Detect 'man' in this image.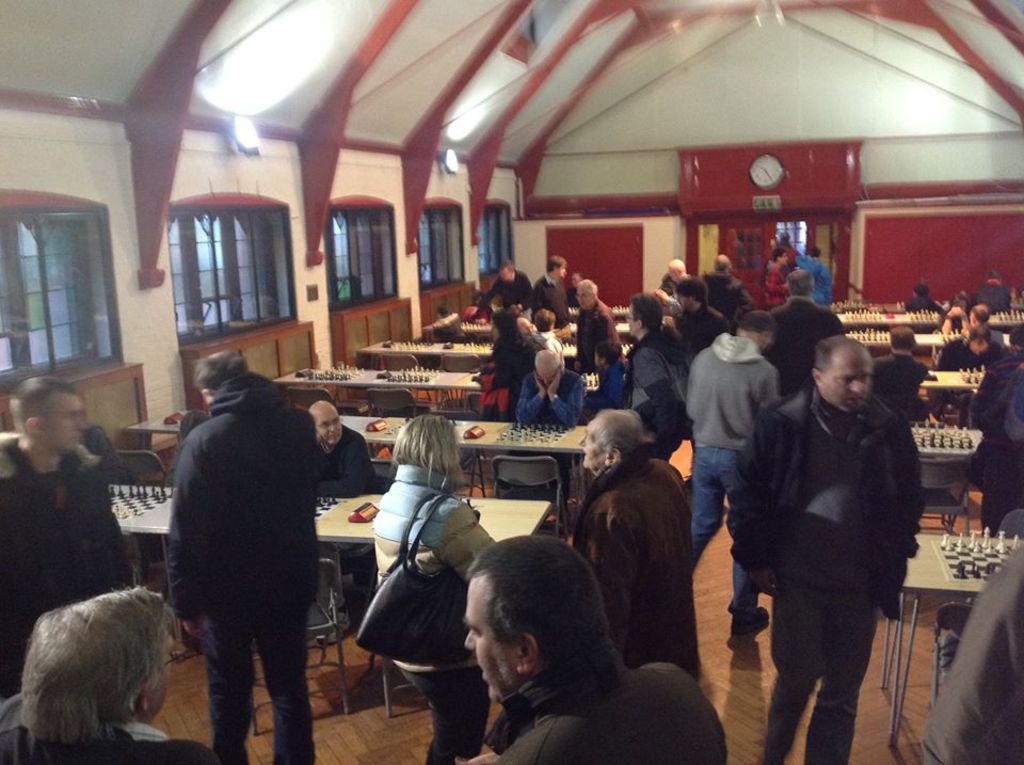
Detection: 577,277,626,381.
